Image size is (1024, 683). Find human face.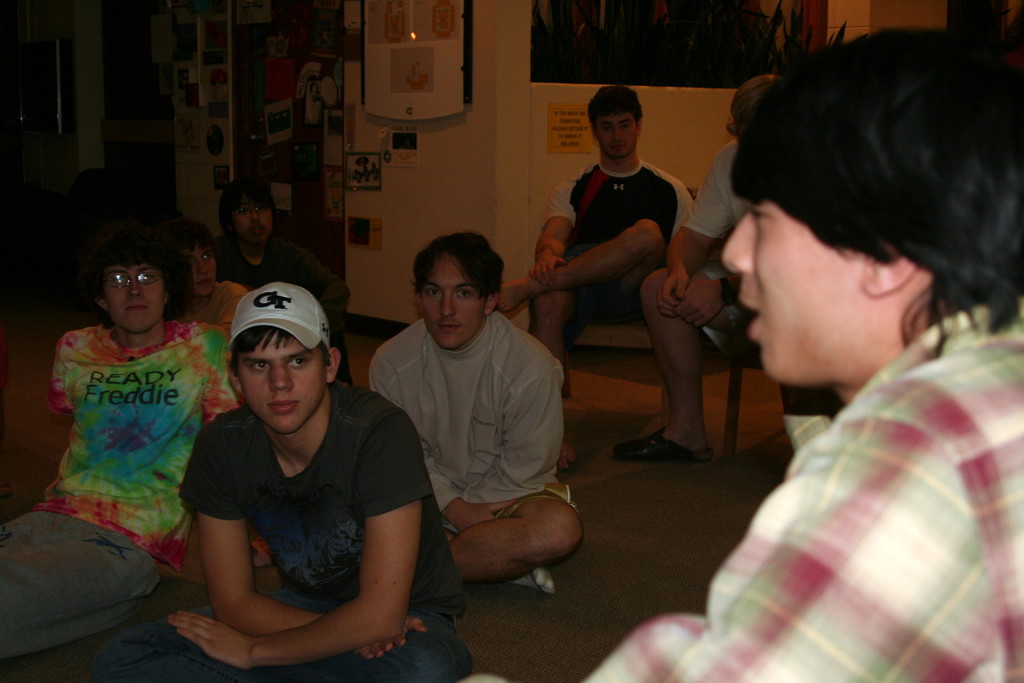
bbox(425, 259, 488, 345).
